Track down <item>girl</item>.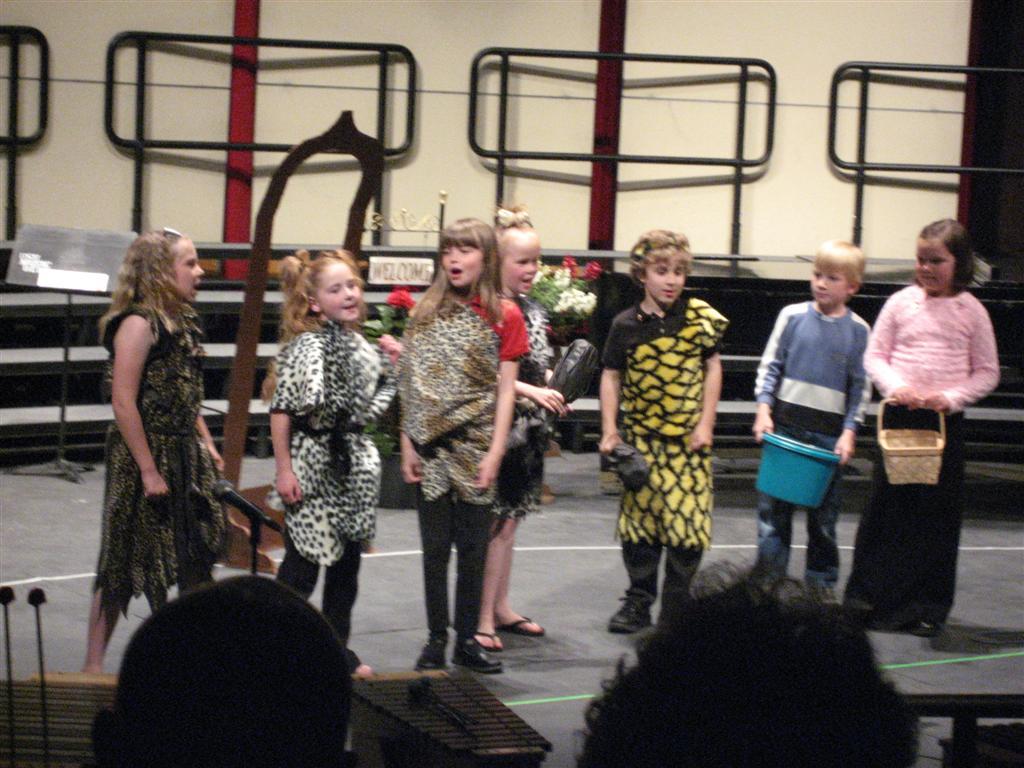
Tracked to 841:218:1002:637.
